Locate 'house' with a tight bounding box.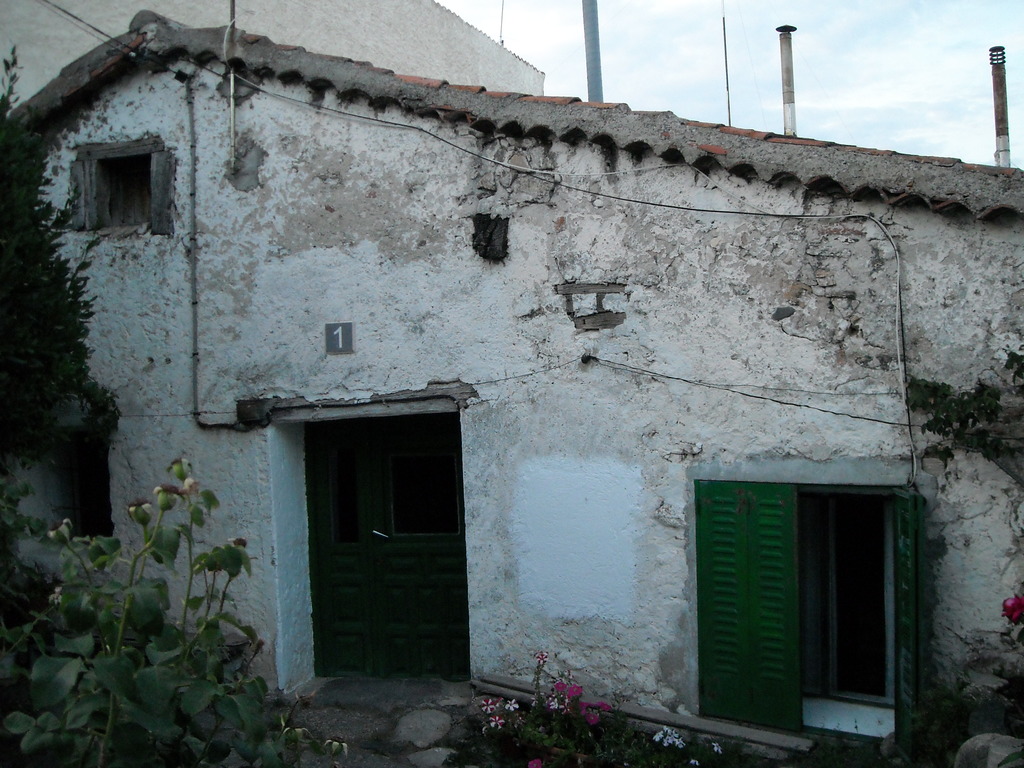
{"x1": 10, "y1": 32, "x2": 1004, "y2": 740}.
